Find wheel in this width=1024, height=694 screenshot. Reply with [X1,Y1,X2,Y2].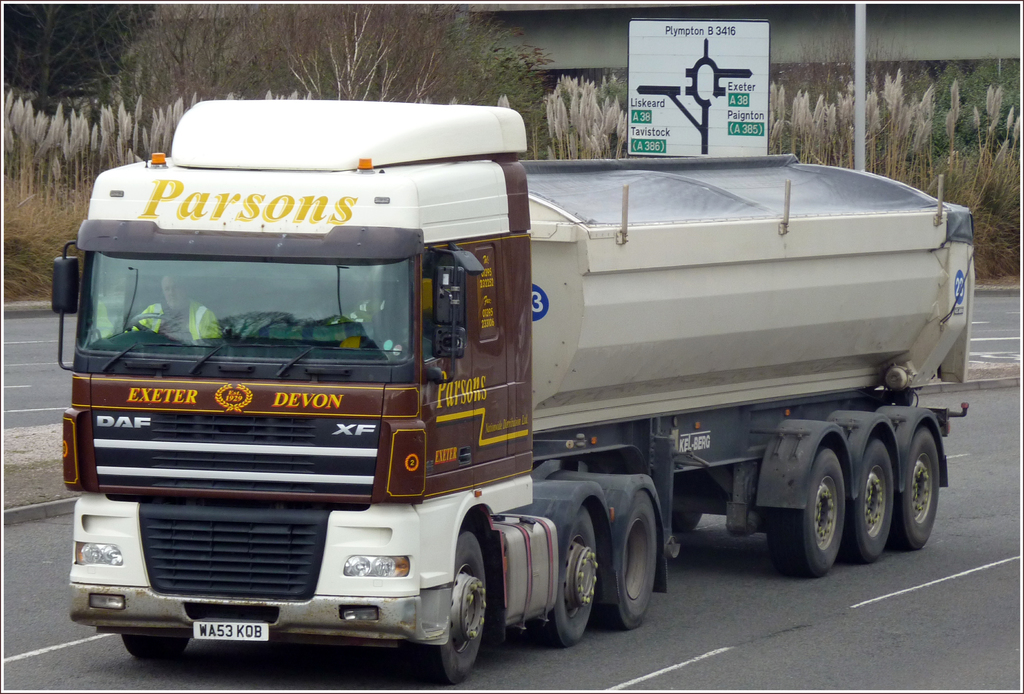
[837,432,897,562].
